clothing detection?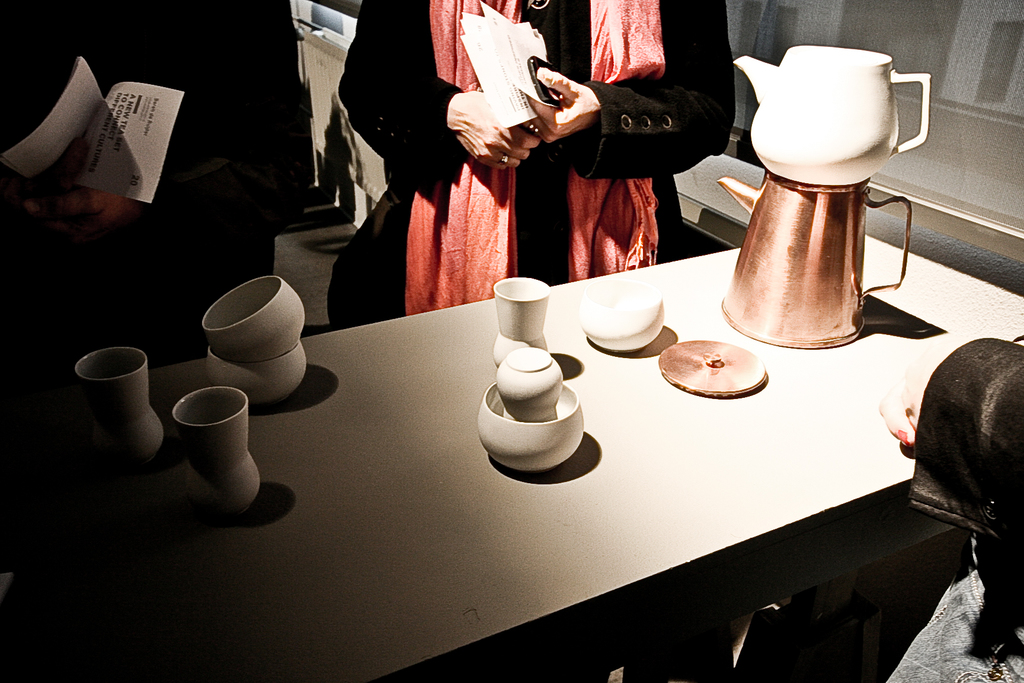
{"left": 884, "top": 336, "right": 1023, "bottom": 682}
